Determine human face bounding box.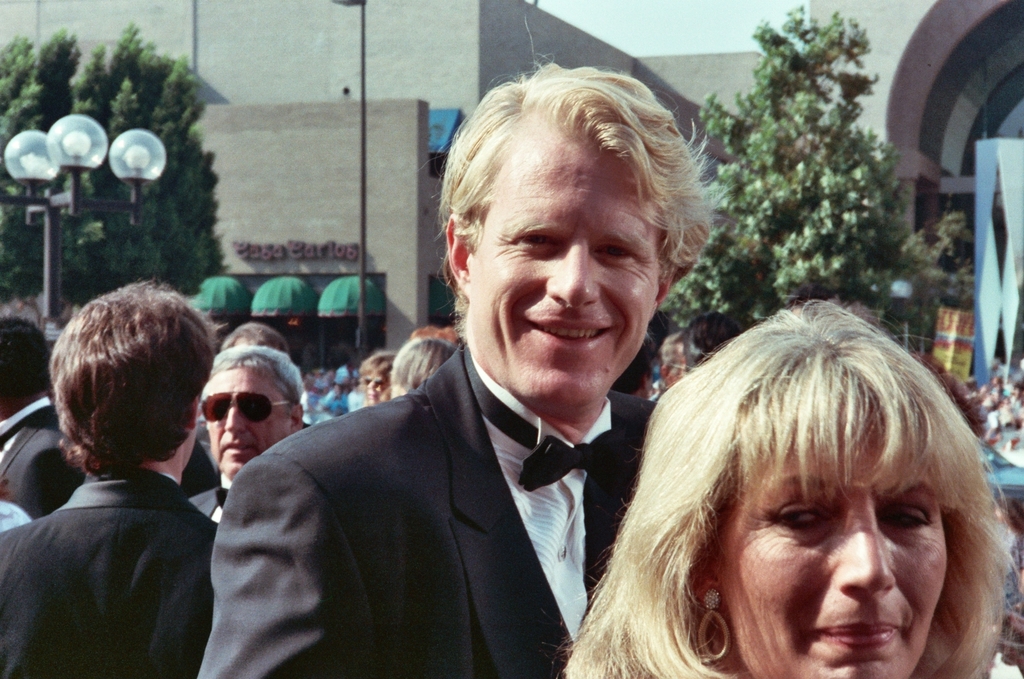
Determined: crop(472, 101, 655, 401).
